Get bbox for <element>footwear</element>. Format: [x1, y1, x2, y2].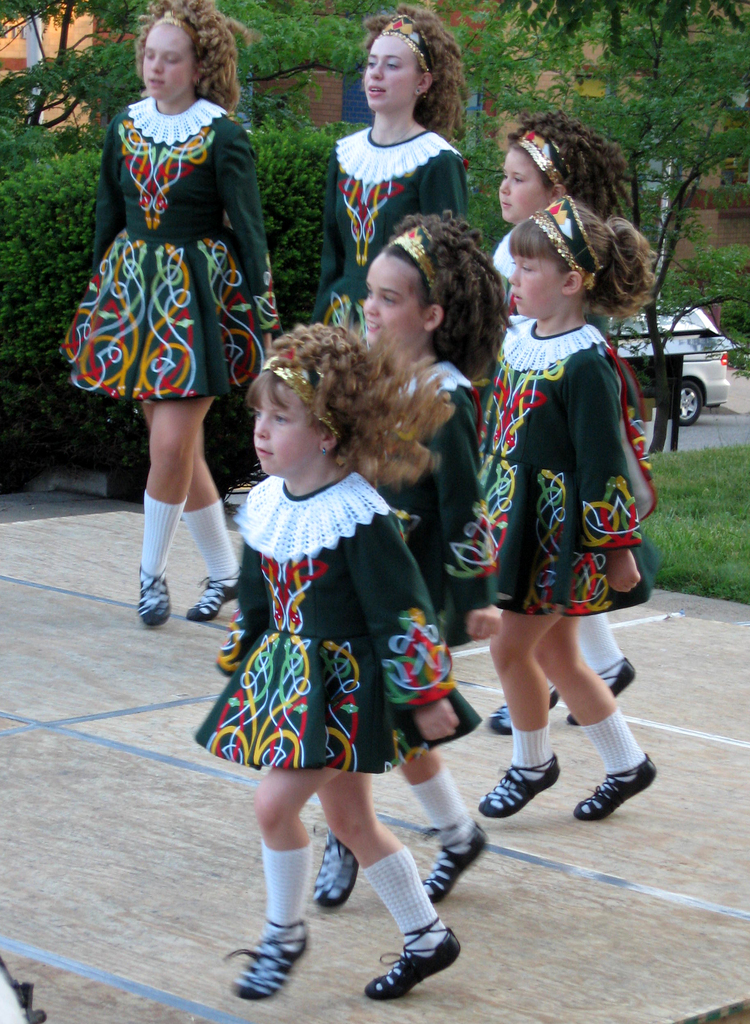
[477, 753, 563, 824].
